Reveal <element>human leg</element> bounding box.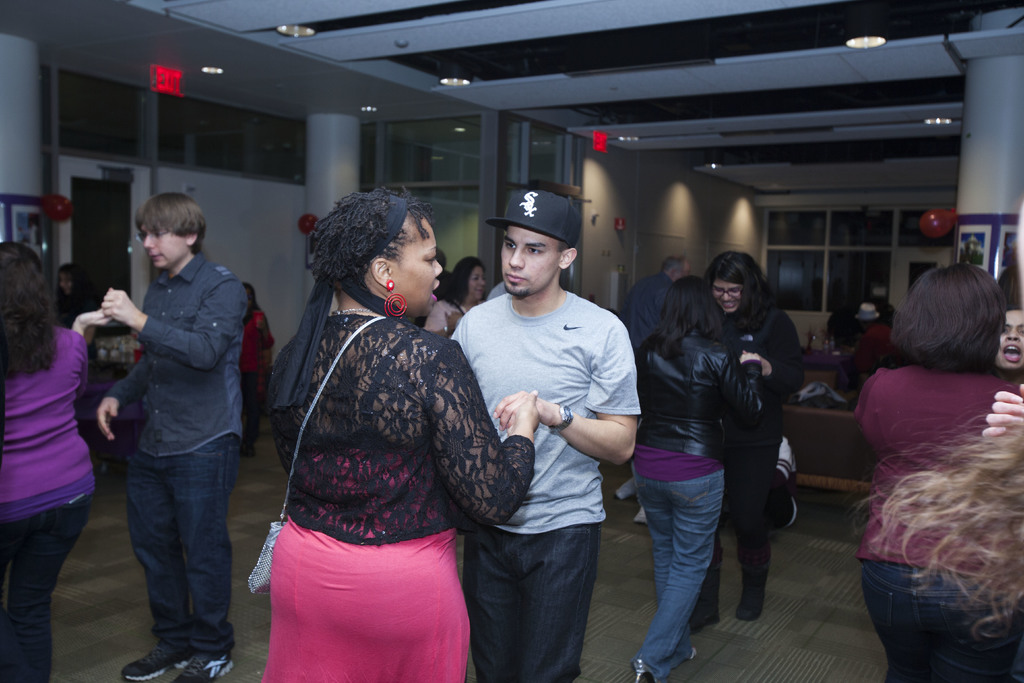
Revealed: <bbox>690, 518, 721, 627</bbox>.
